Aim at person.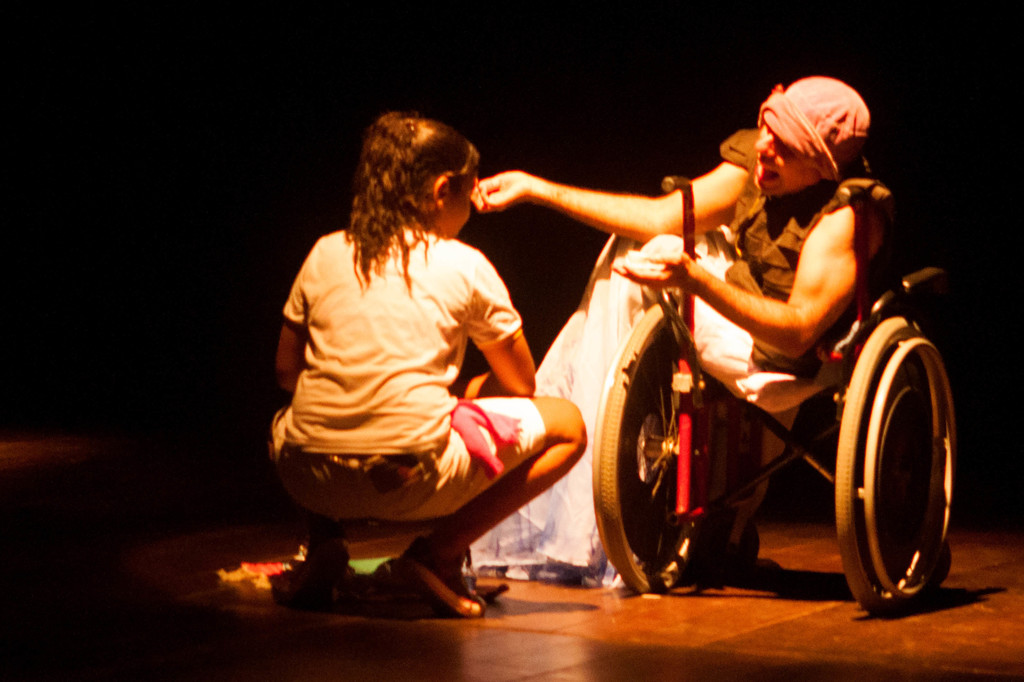
Aimed at rect(468, 73, 900, 591).
